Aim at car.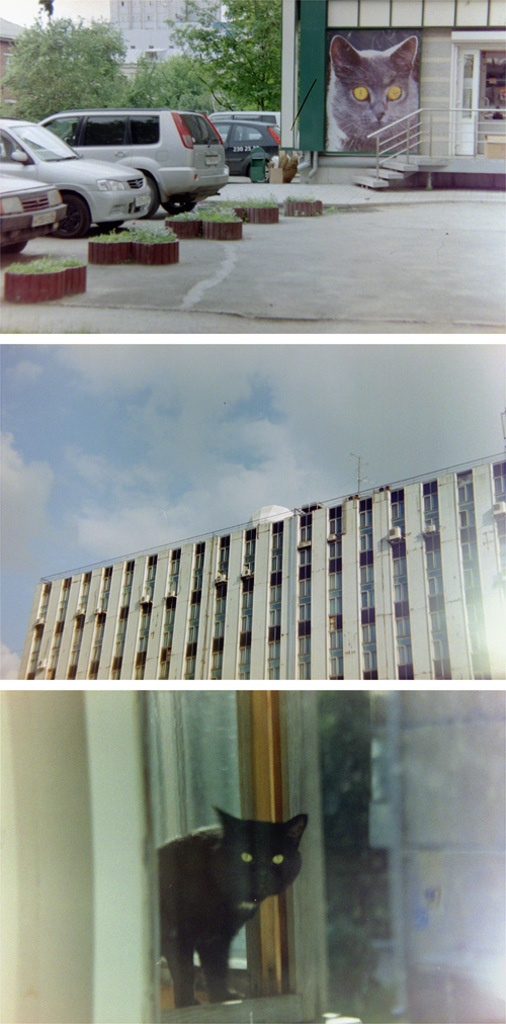
Aimed at bbox=[207, 117, 279, 174].
